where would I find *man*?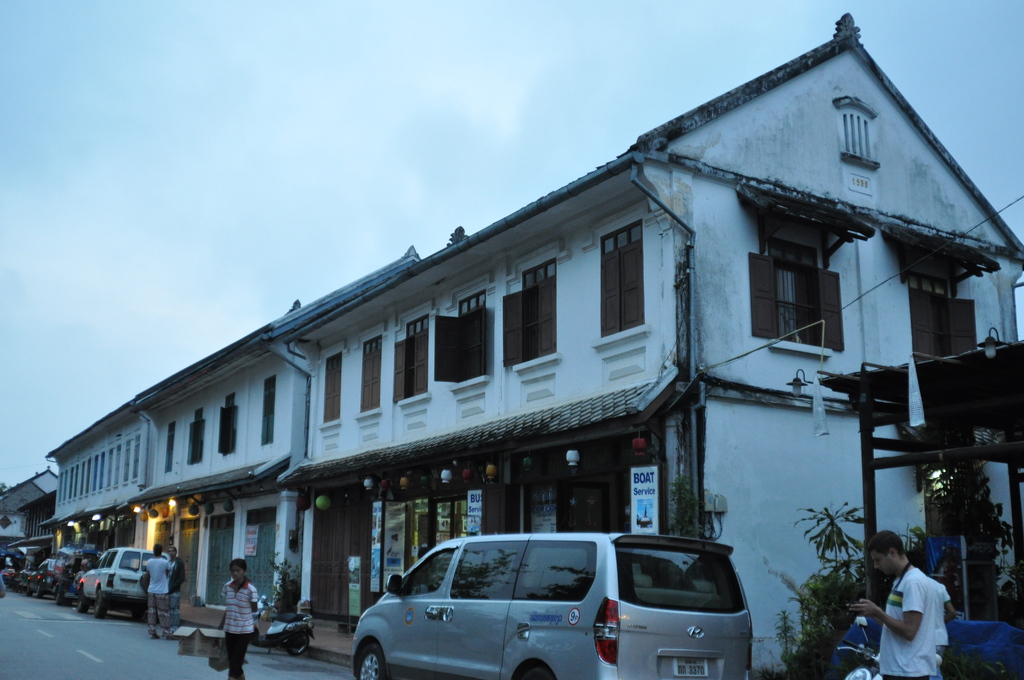
At bbox=[166, 547, 182, 631].
